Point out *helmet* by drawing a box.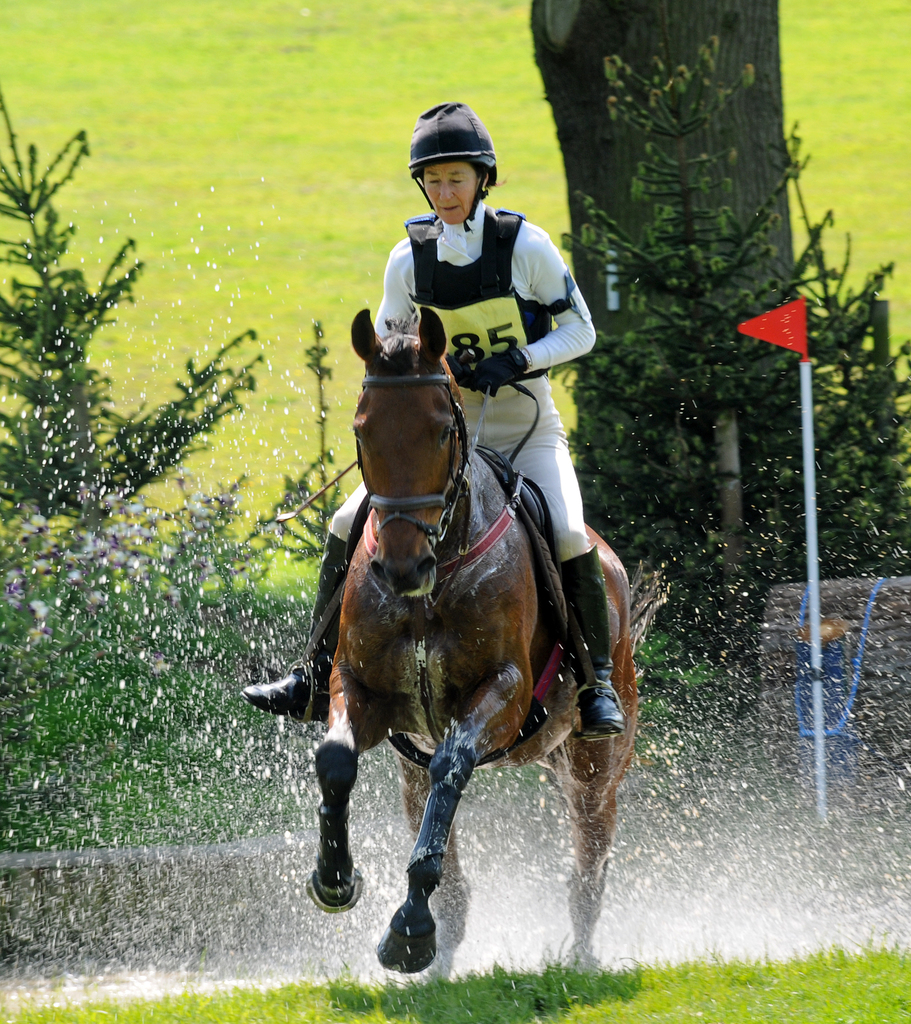
left=405, top=100, right=502, bottom=218.
